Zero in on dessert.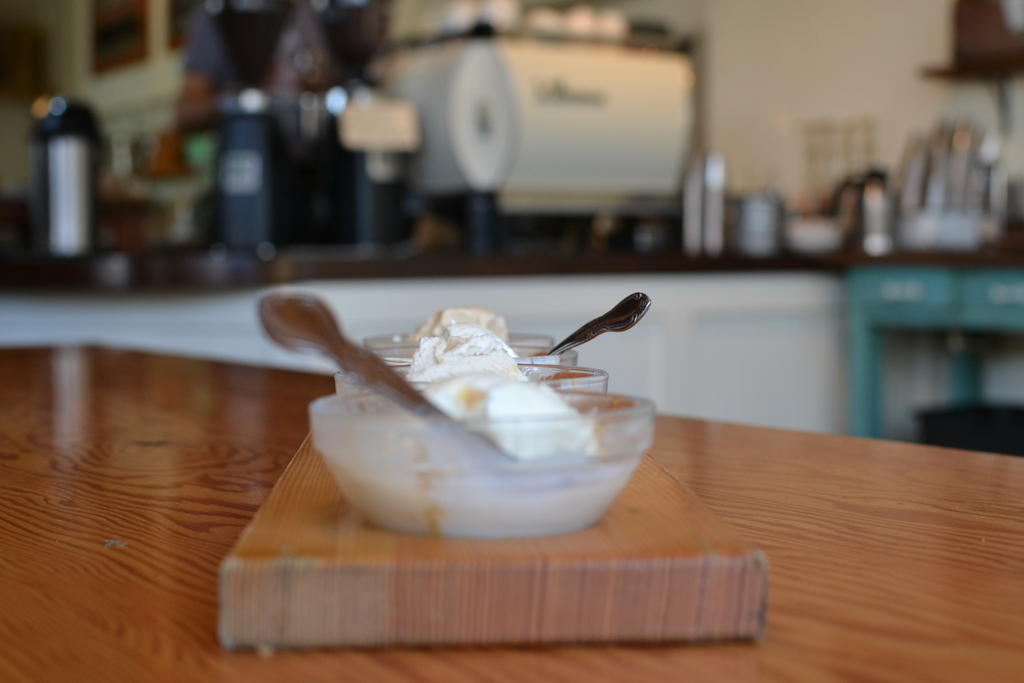
Zeroed in: [x1=317, y1=332, x2=629, y2=537].
